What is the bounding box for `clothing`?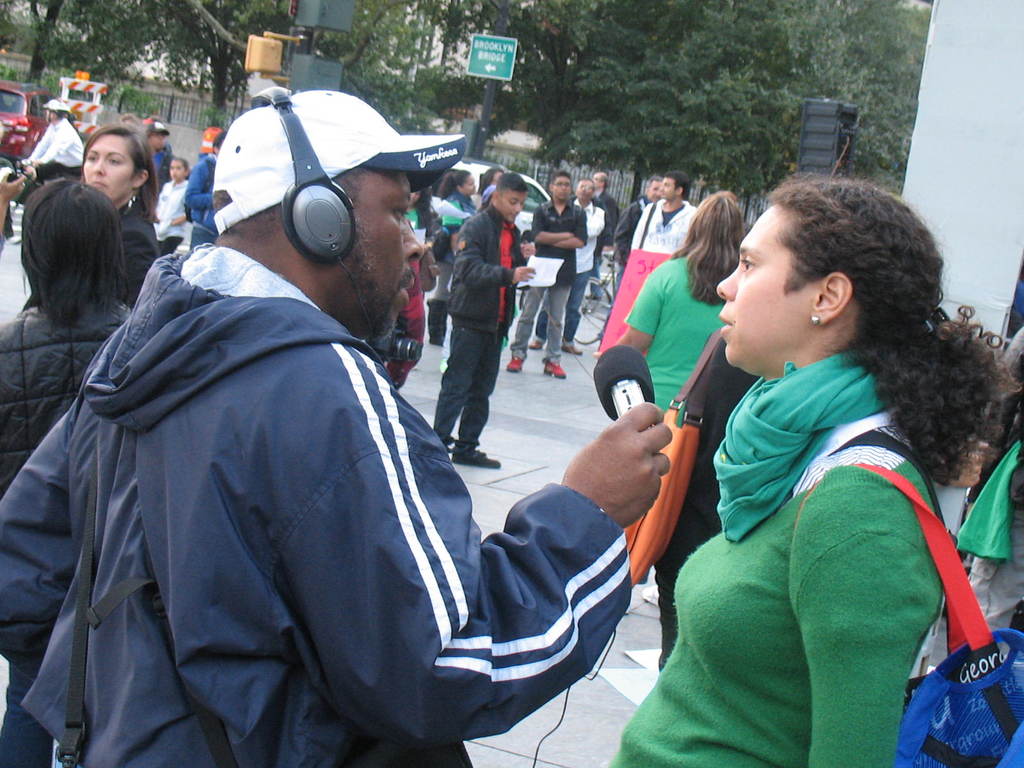
509, 198, 591, 364.
